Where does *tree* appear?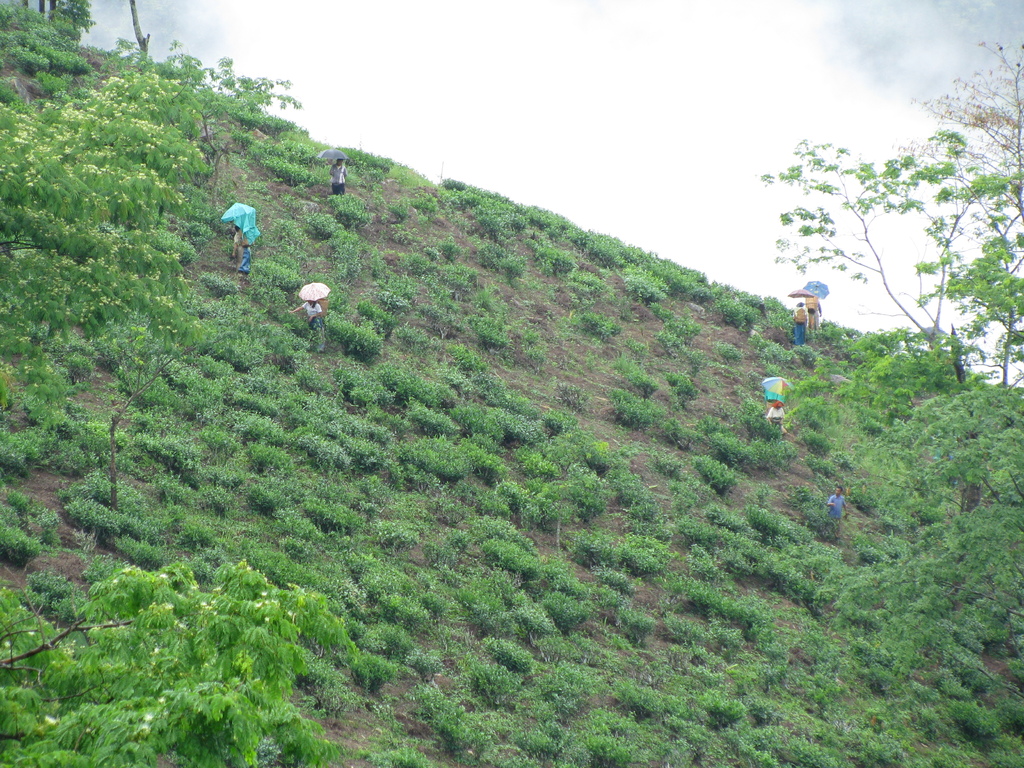
Appears at <region>0, 559, 355, 767</region>.
